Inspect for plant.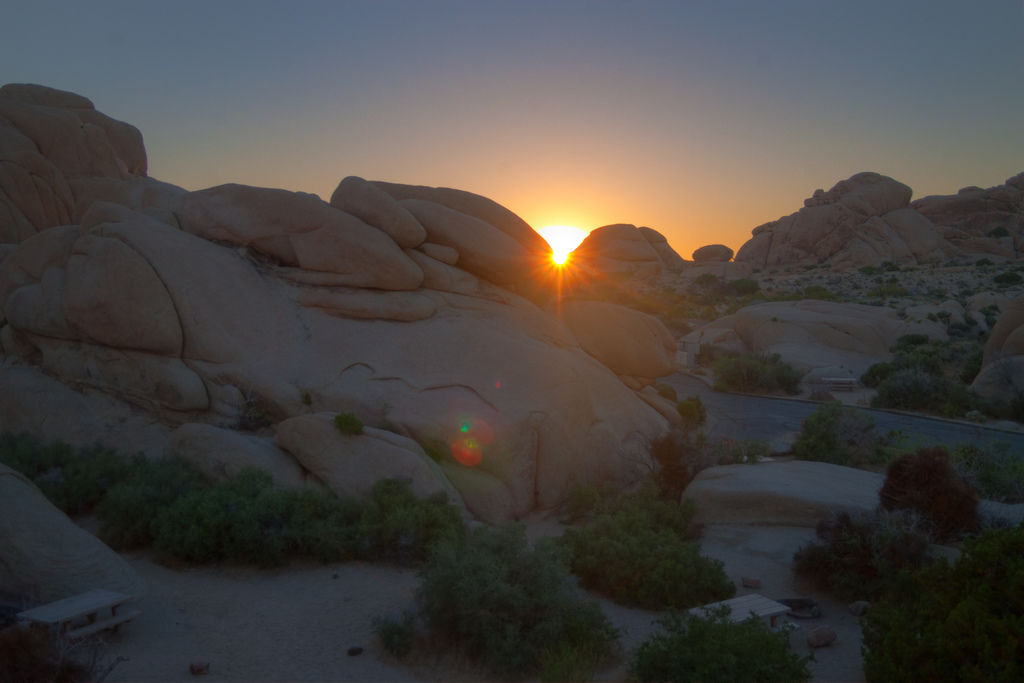
Inspection: BBox(374, 613, 403, 661).
